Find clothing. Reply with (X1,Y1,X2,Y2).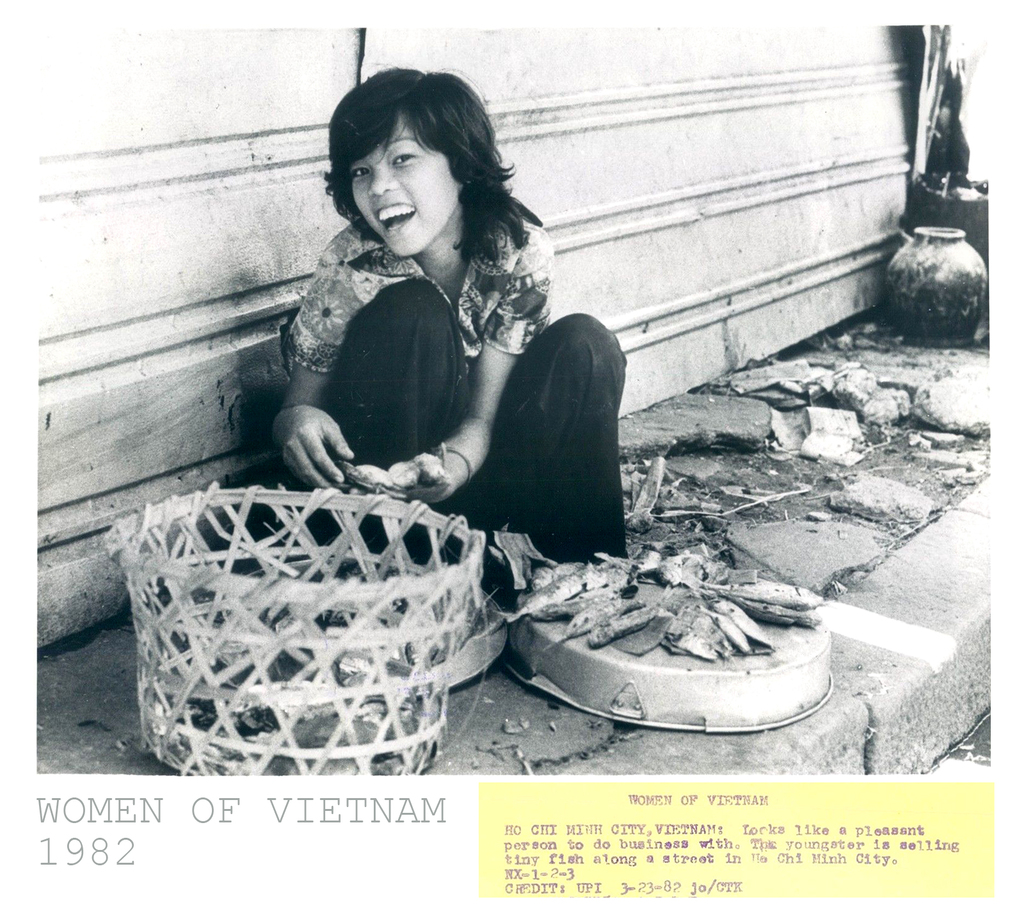
(282,218,632,561).
